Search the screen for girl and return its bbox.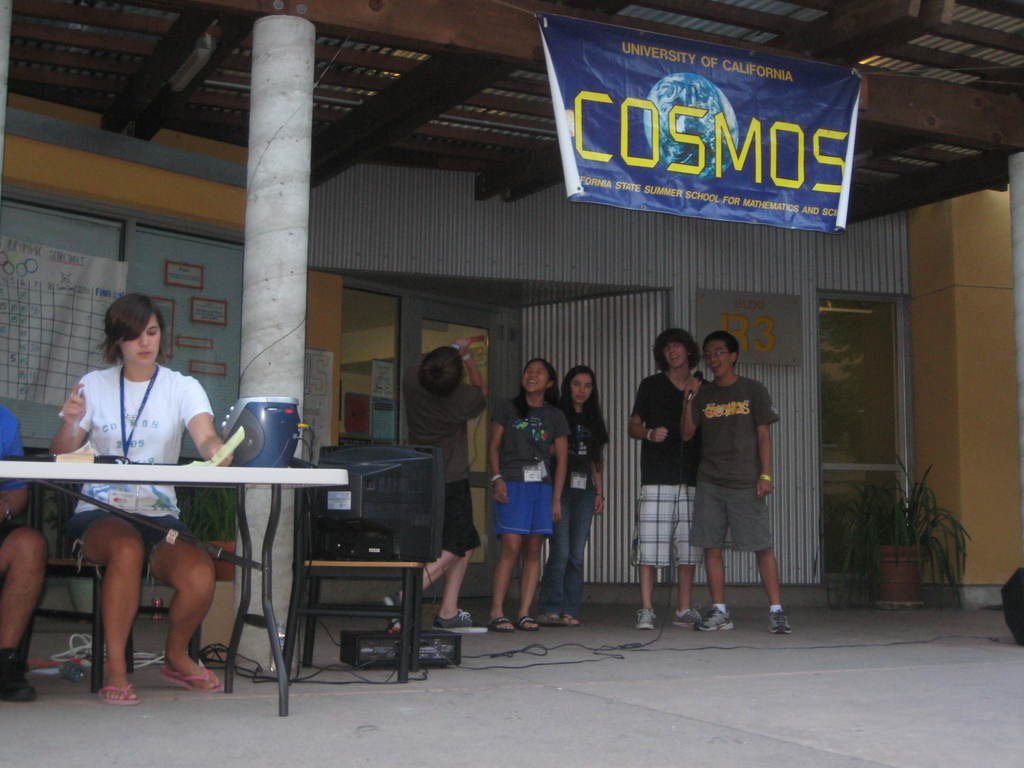
Found: crop(564, 364, 611, 618).
